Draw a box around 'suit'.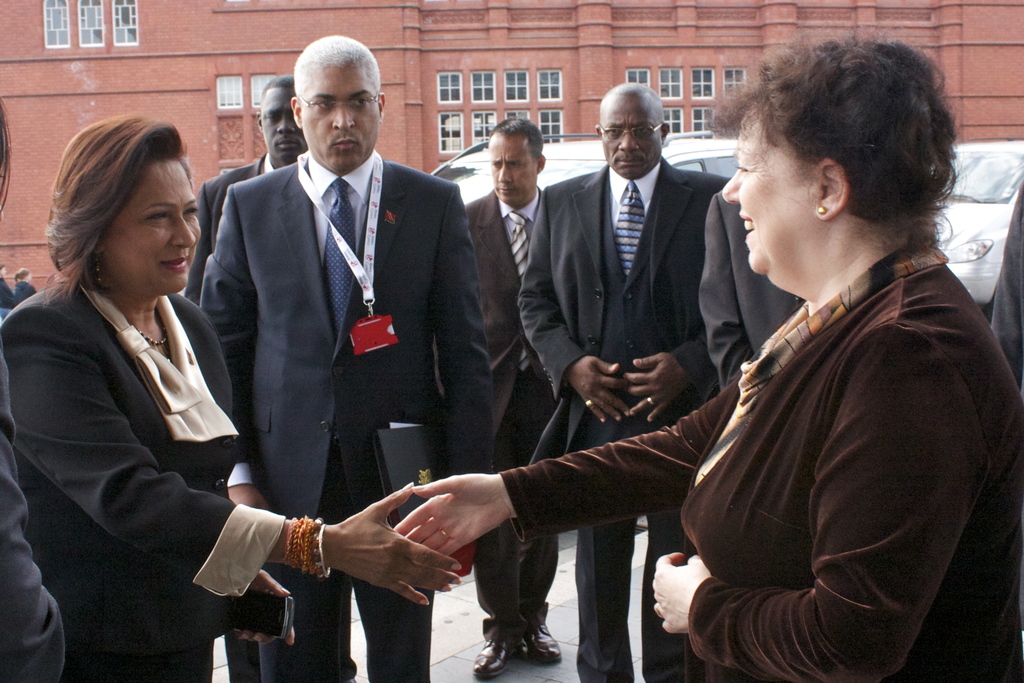
bbox=(0, 273, 289, 682).
